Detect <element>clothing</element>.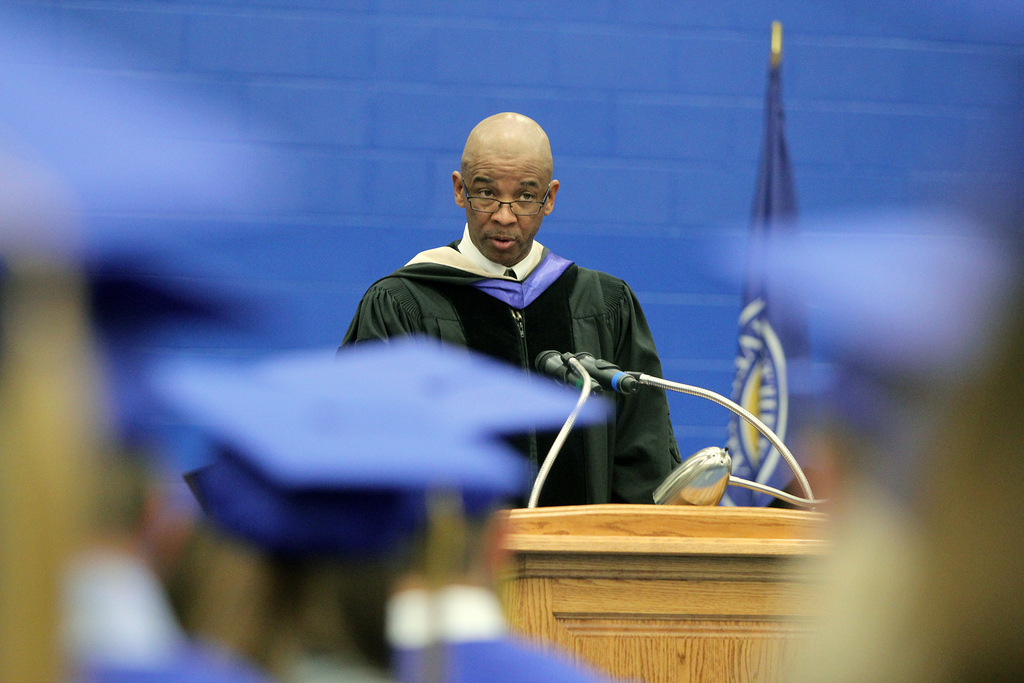
Detected at <bbox>339, 222, 679, 505</bbox>.
